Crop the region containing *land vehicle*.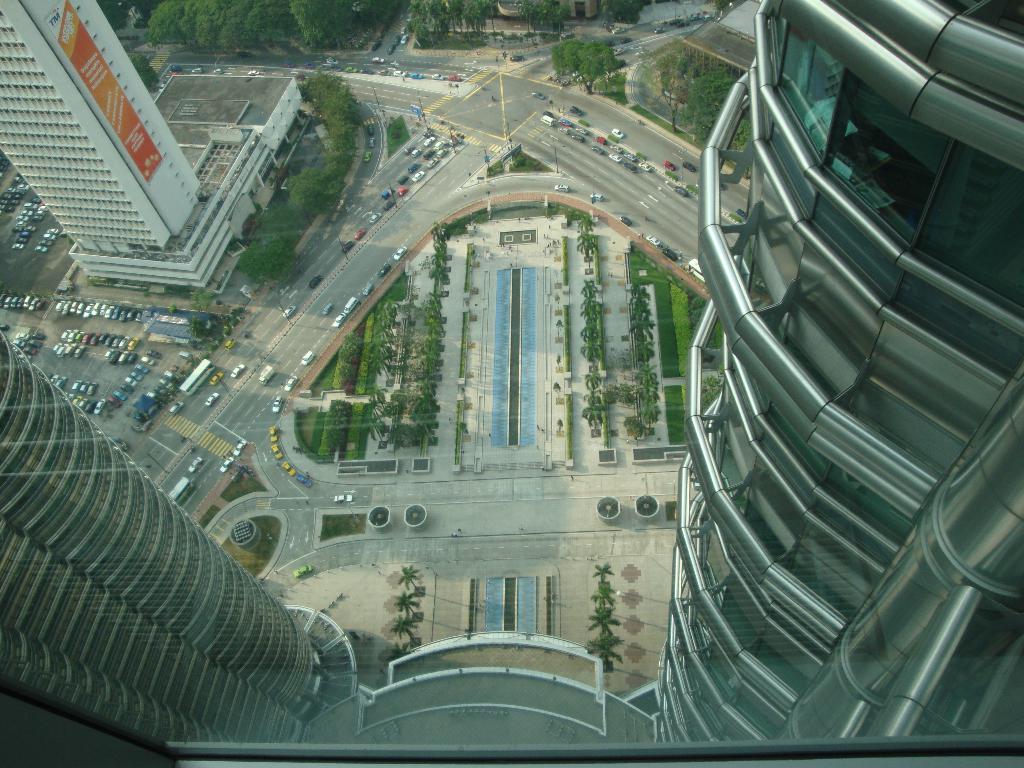
Crop region: 637:163:651:170.
